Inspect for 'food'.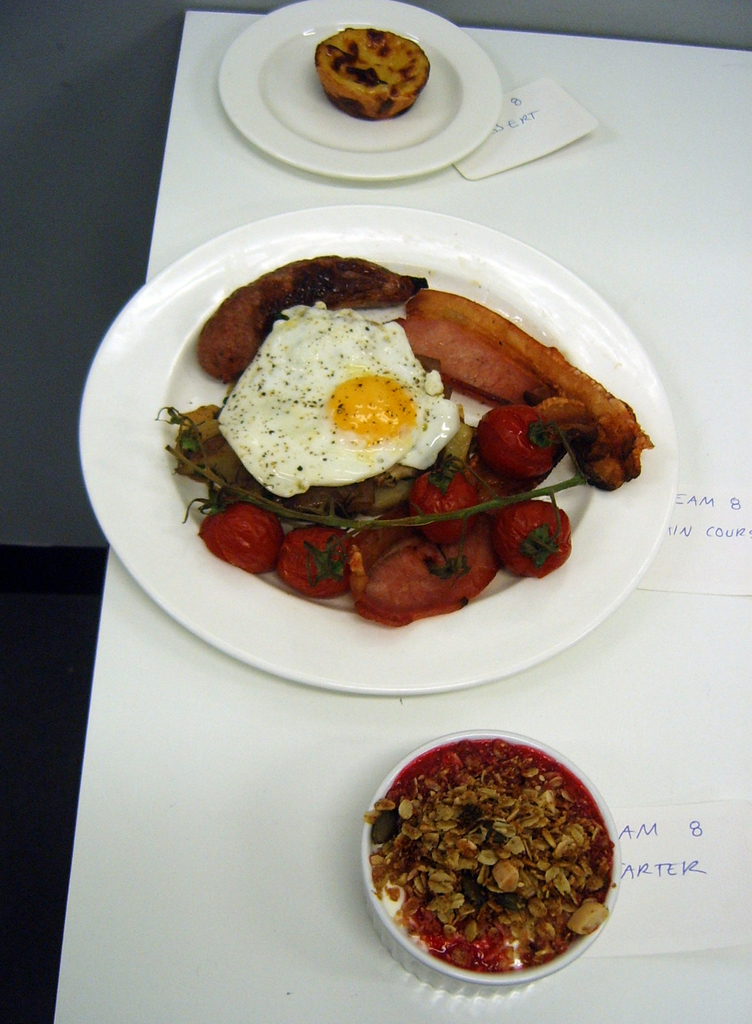
Inspection: crop(156, 396, 258, 521).
